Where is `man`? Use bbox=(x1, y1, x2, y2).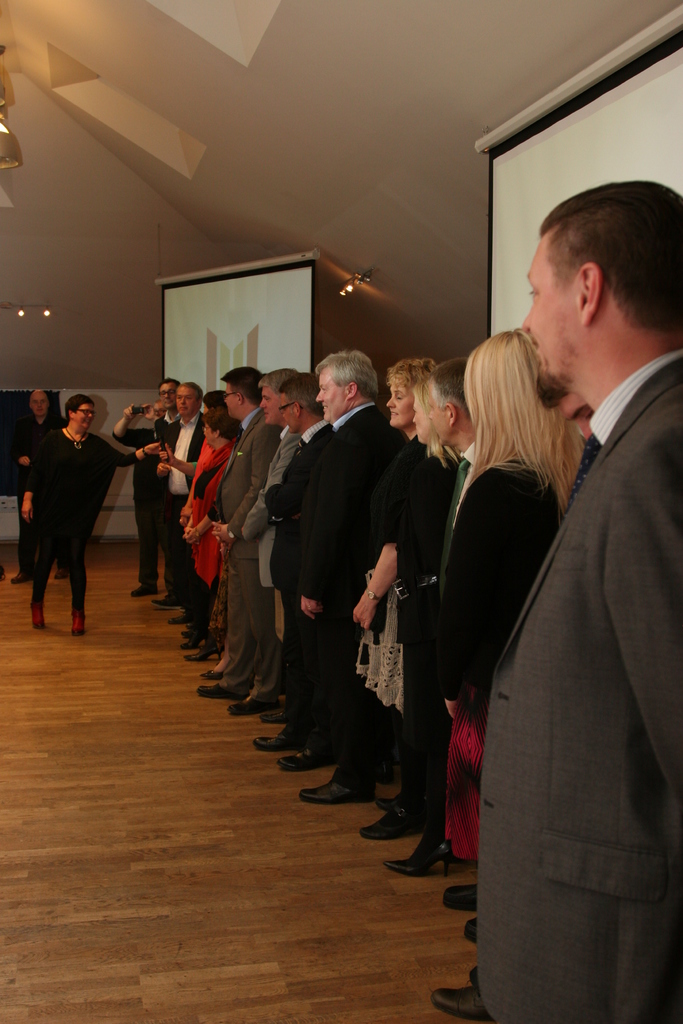
bbox=(152, 379, 182, 608).
